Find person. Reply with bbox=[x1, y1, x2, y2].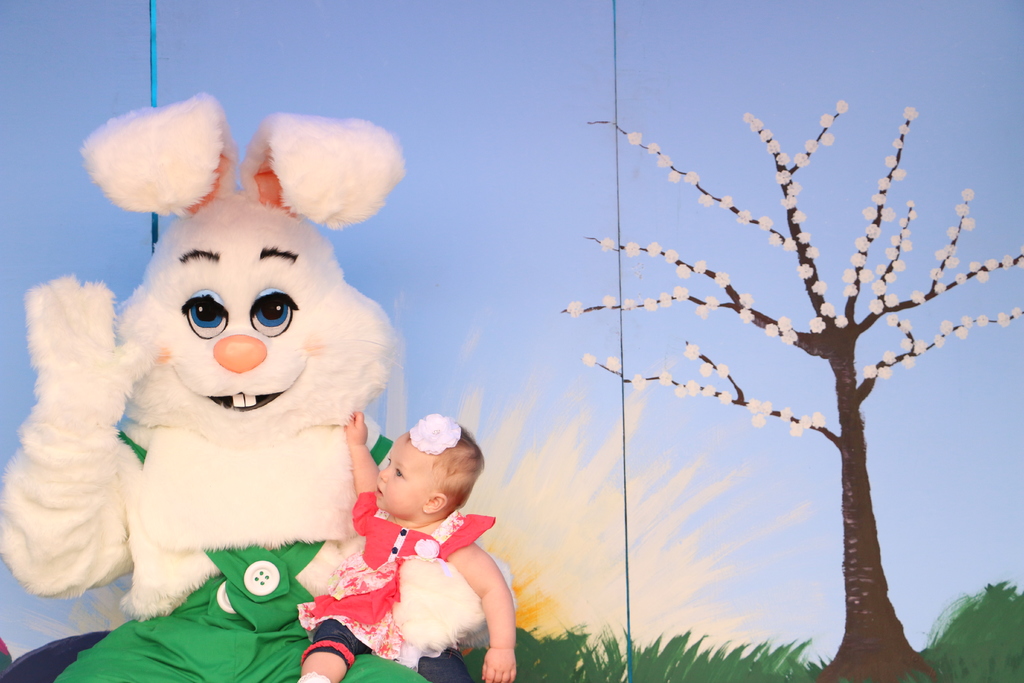
bbox=[304, 386, 507, 673].
